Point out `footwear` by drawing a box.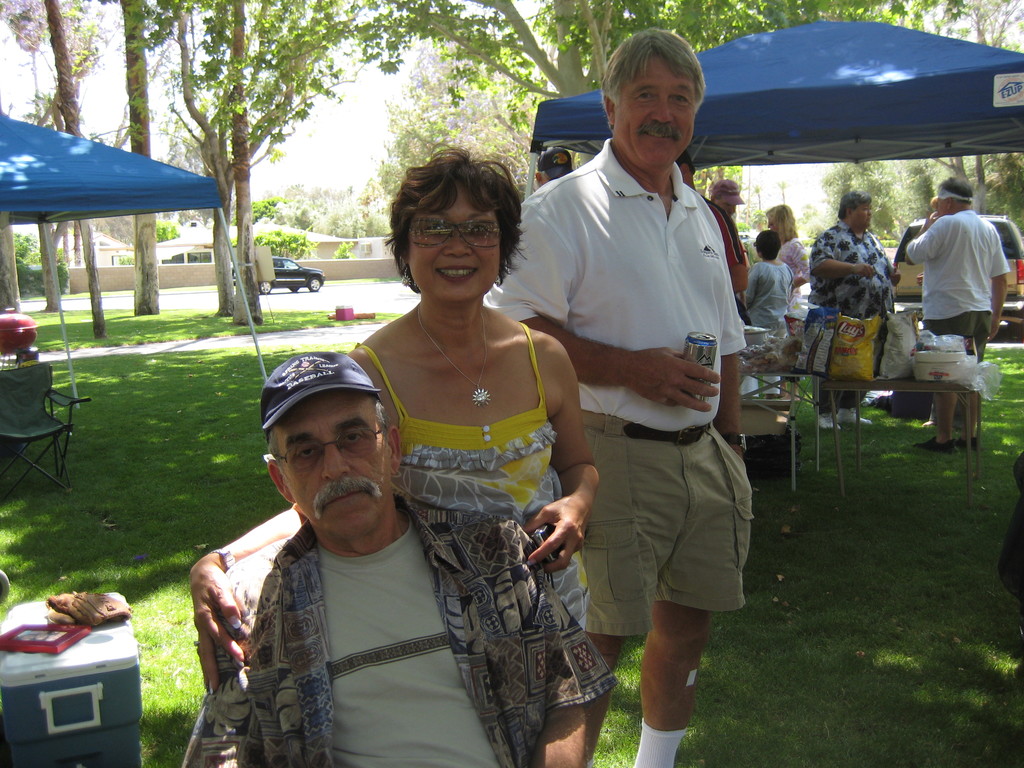
bbox=[915, 436, 956, 455].
